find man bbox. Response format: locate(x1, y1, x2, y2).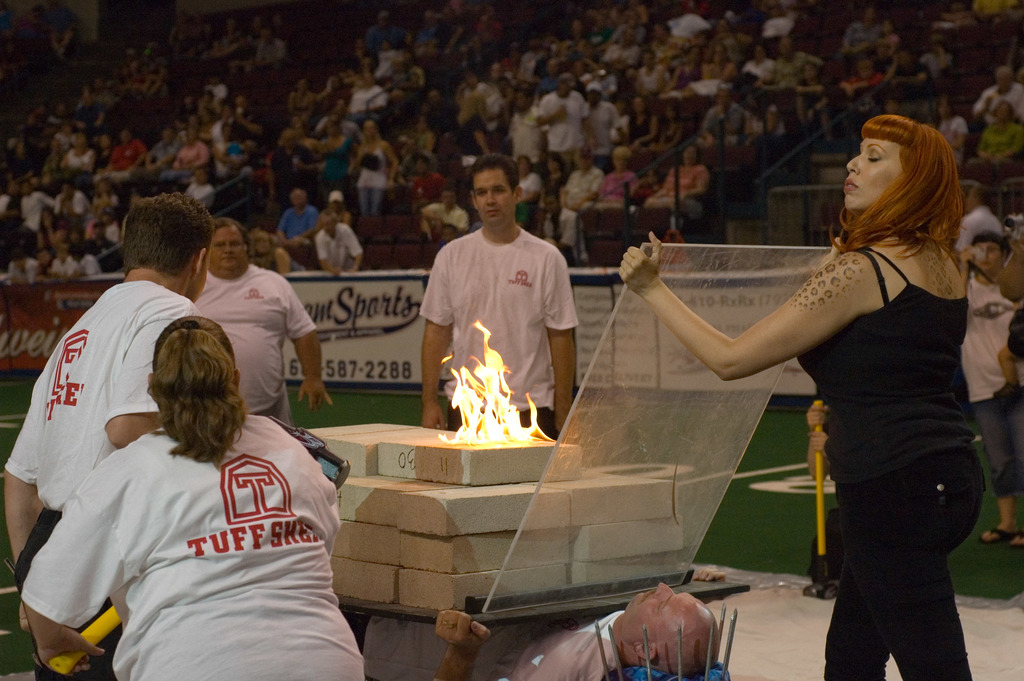
locate(416, 172, 593, 450).
